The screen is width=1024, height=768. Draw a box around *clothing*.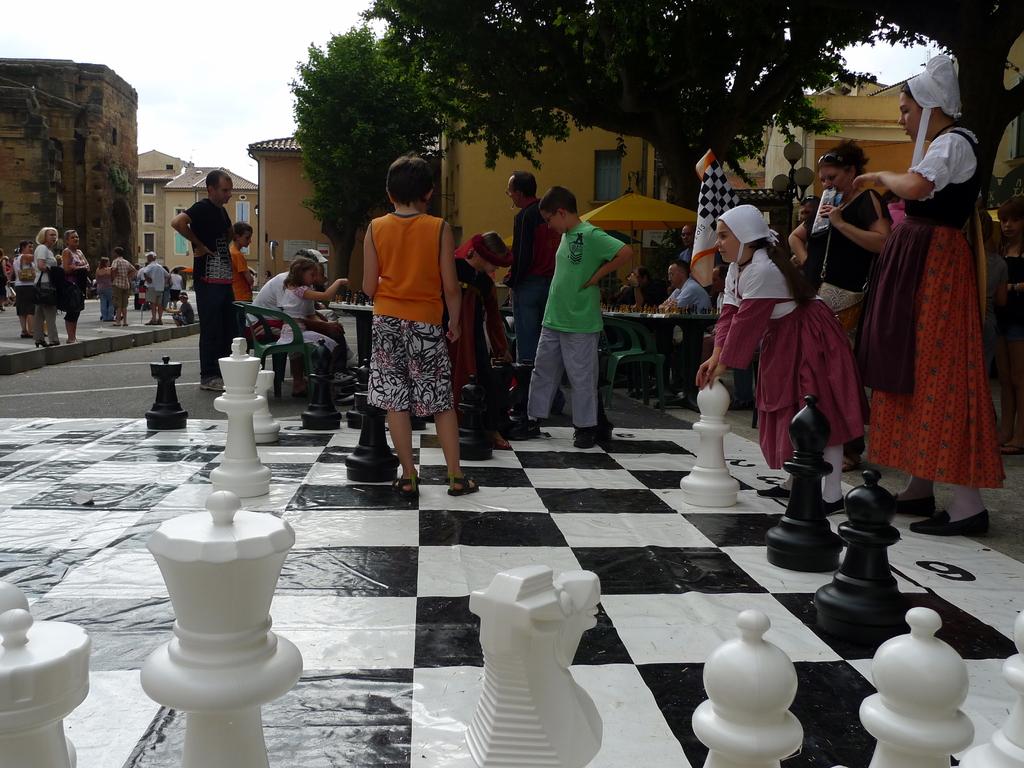
detection(794, 191, 877, 387).
